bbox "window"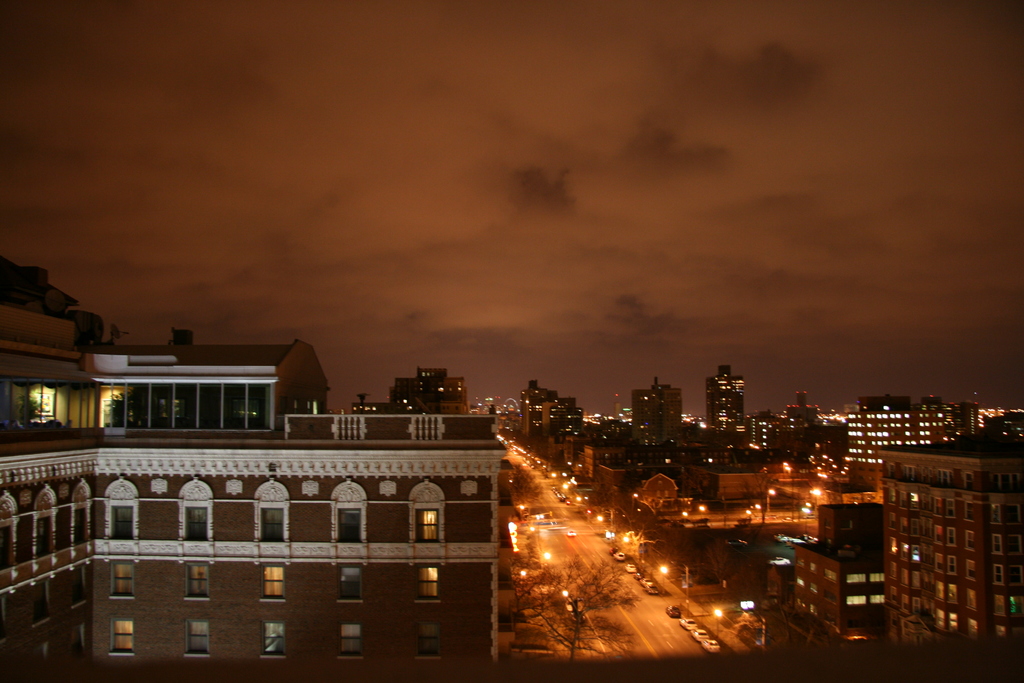
<region>337, 504, 364, 543</region>
